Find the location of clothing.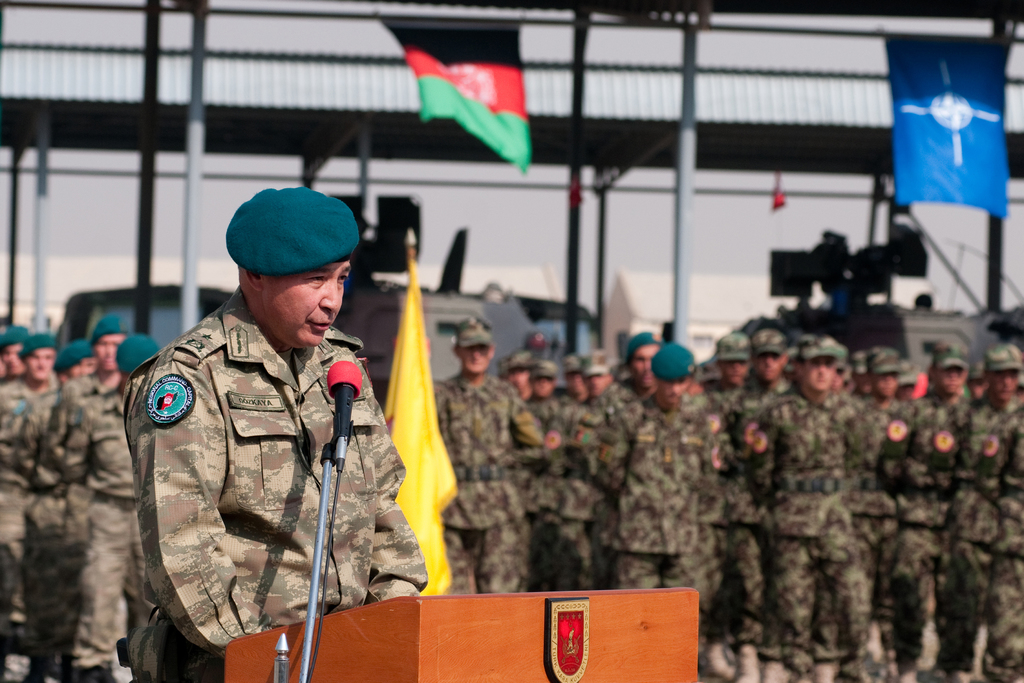
Location: [71, 344, 145, 682].
